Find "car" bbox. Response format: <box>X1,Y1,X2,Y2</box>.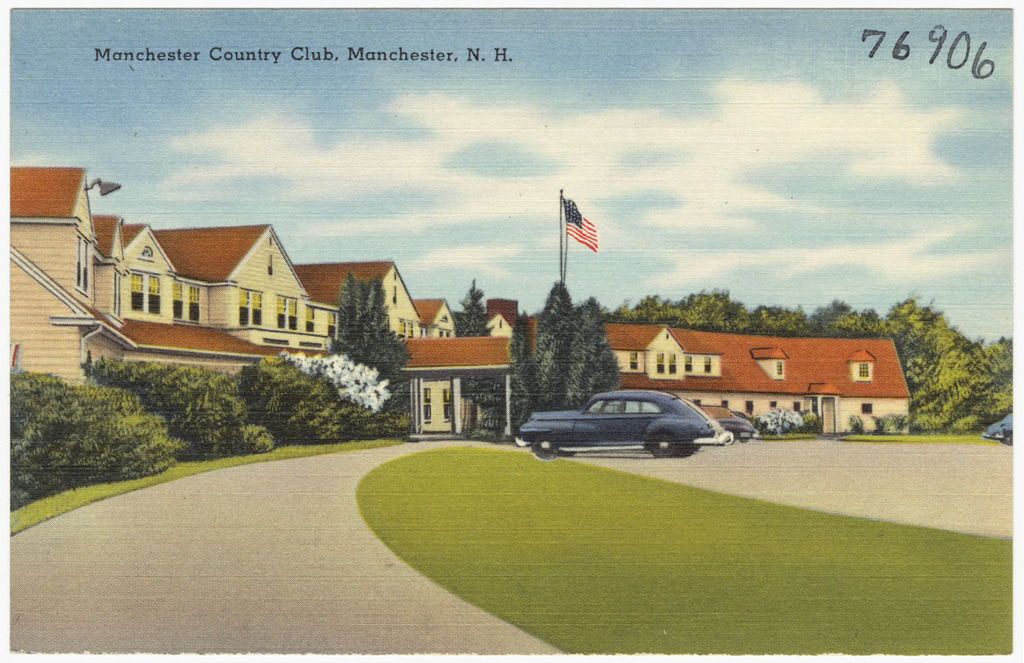
<box>714,416,758,448</box>.
